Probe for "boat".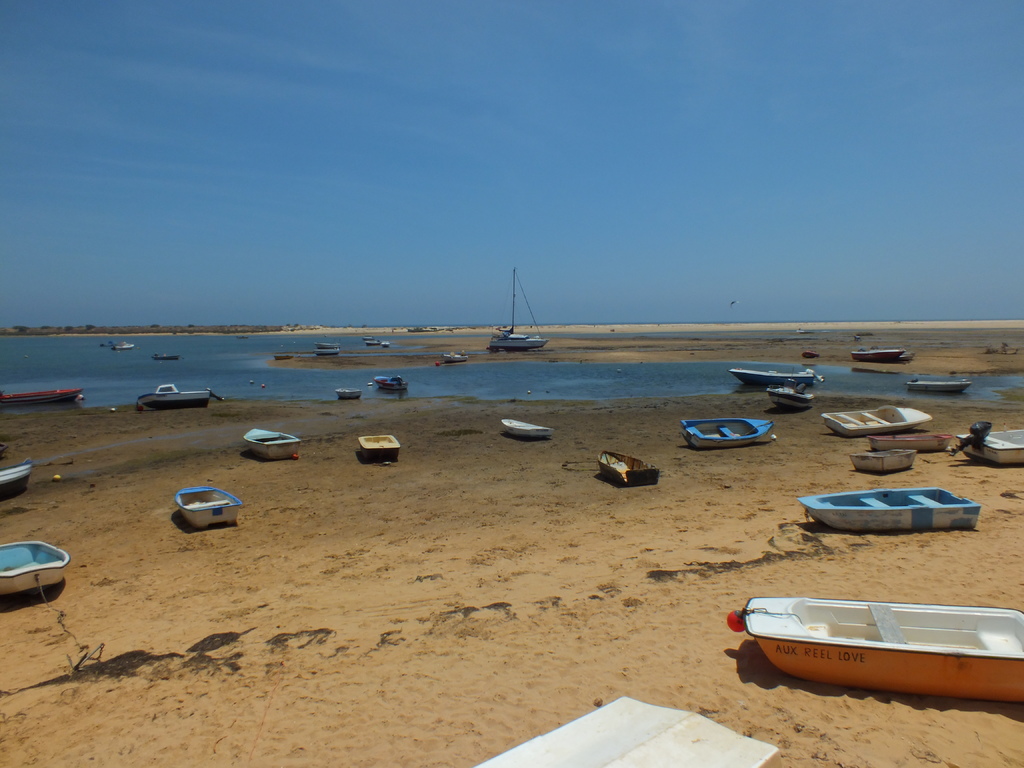
Probe result: crop(310, 348, 338, 358).
